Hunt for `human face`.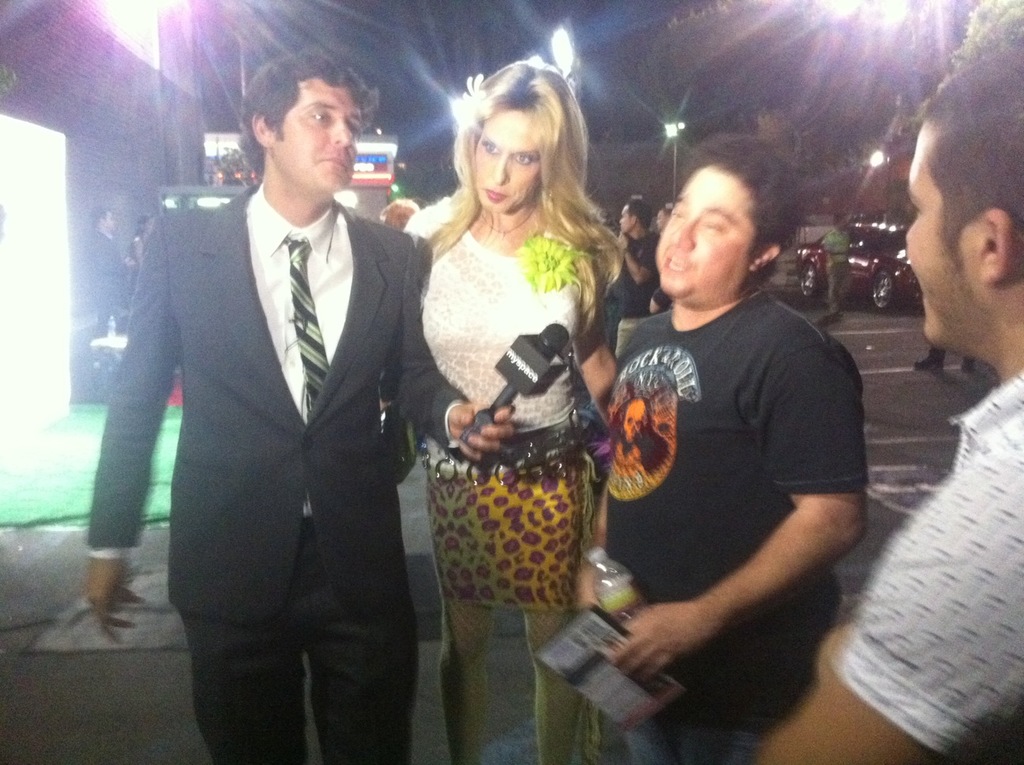
Hunted down at <bbox>276, 81, 361, 193</bbox>.
